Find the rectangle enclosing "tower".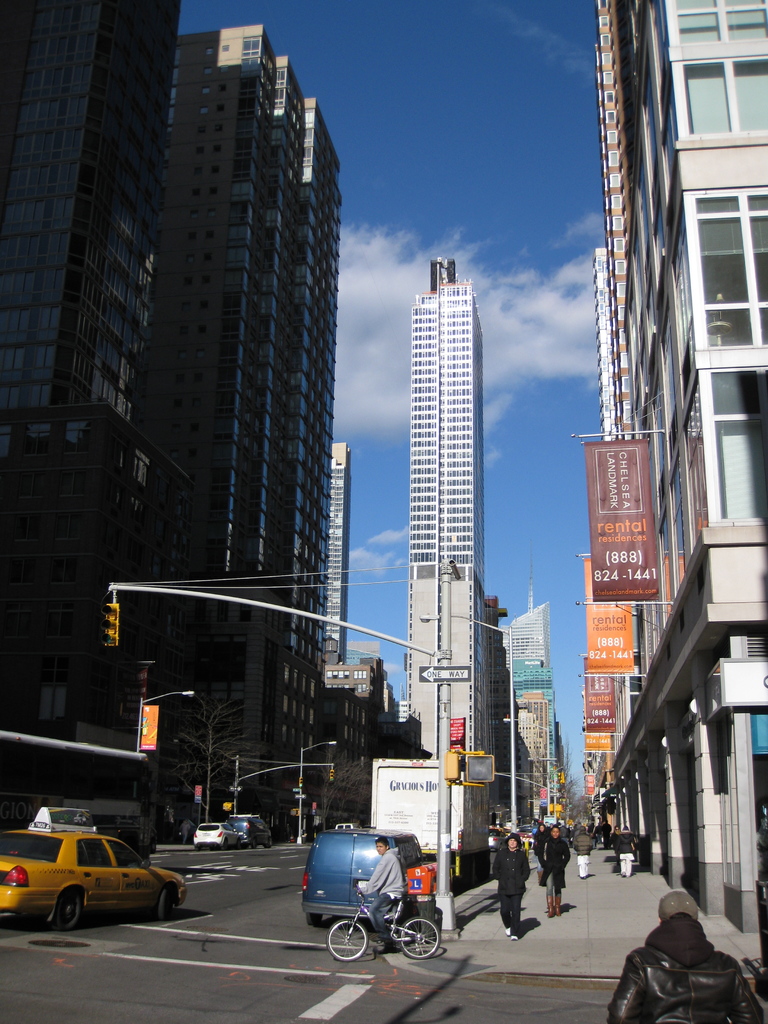
<bbox>387, 208, 515, 725</bbox>.
